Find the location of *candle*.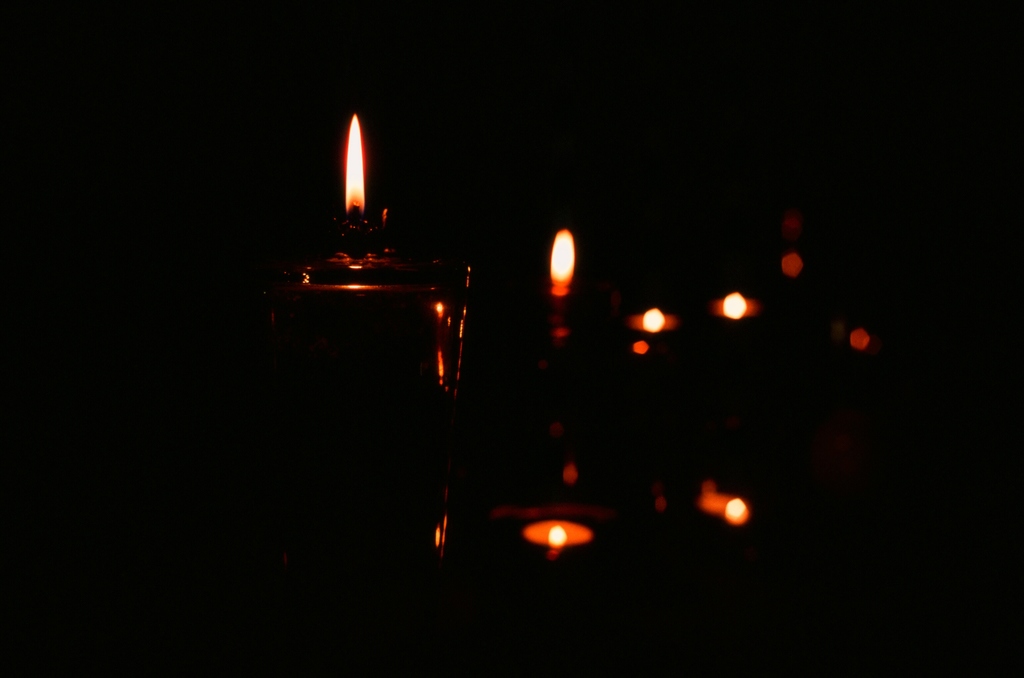
Location: [511, 279, 594, 439].
